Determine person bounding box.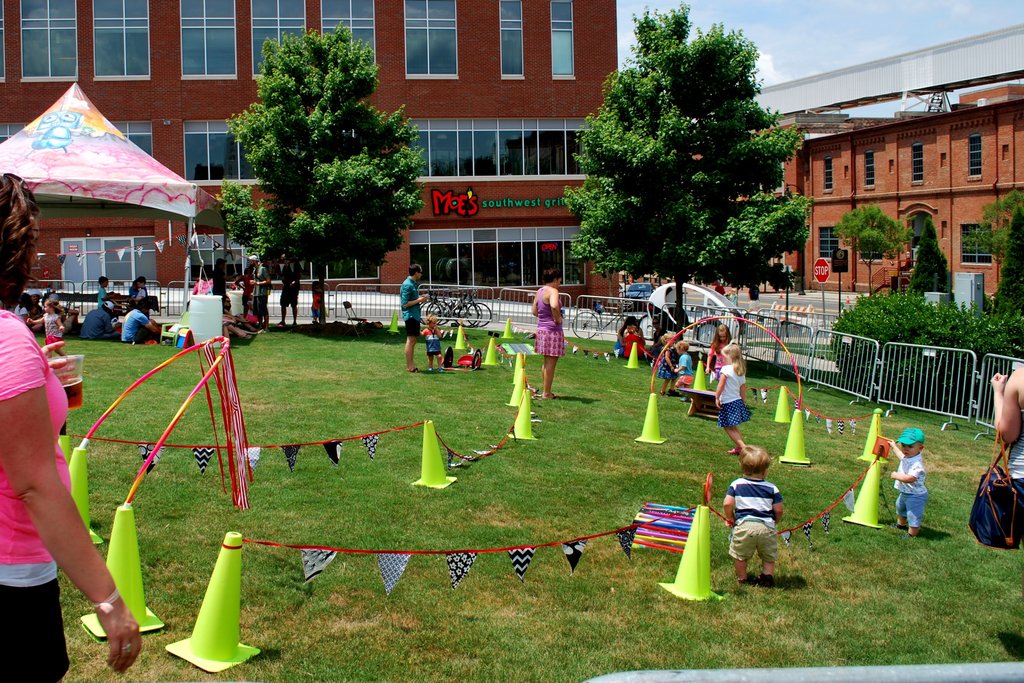
Determined: [x1=703, y1=322, x2=732, y2=378].
